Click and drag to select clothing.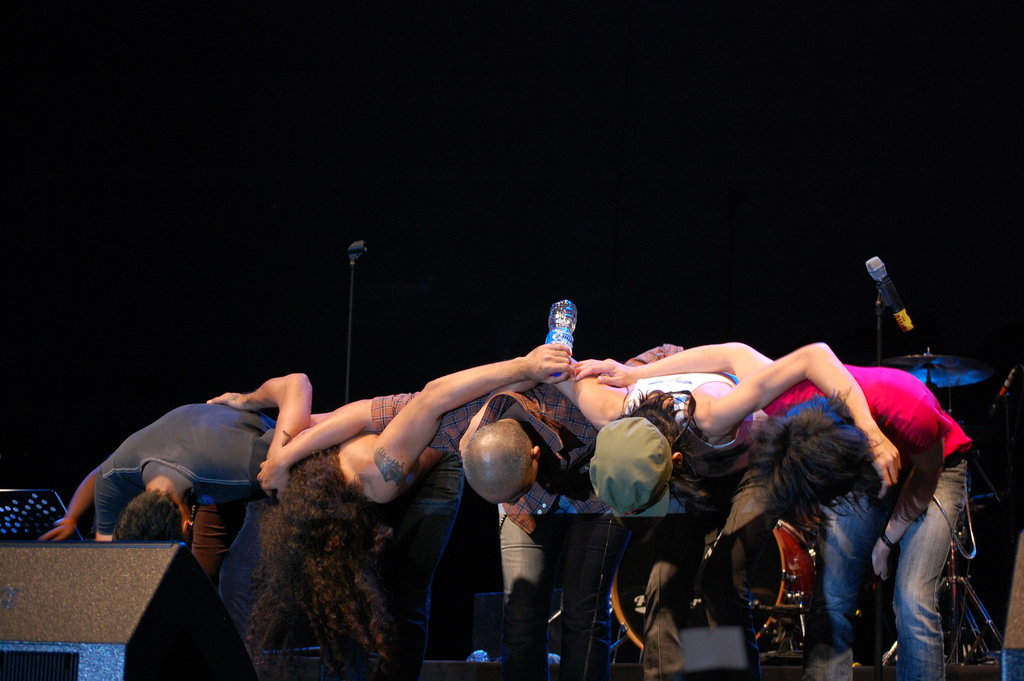
Selection: 372 391 419 439.
